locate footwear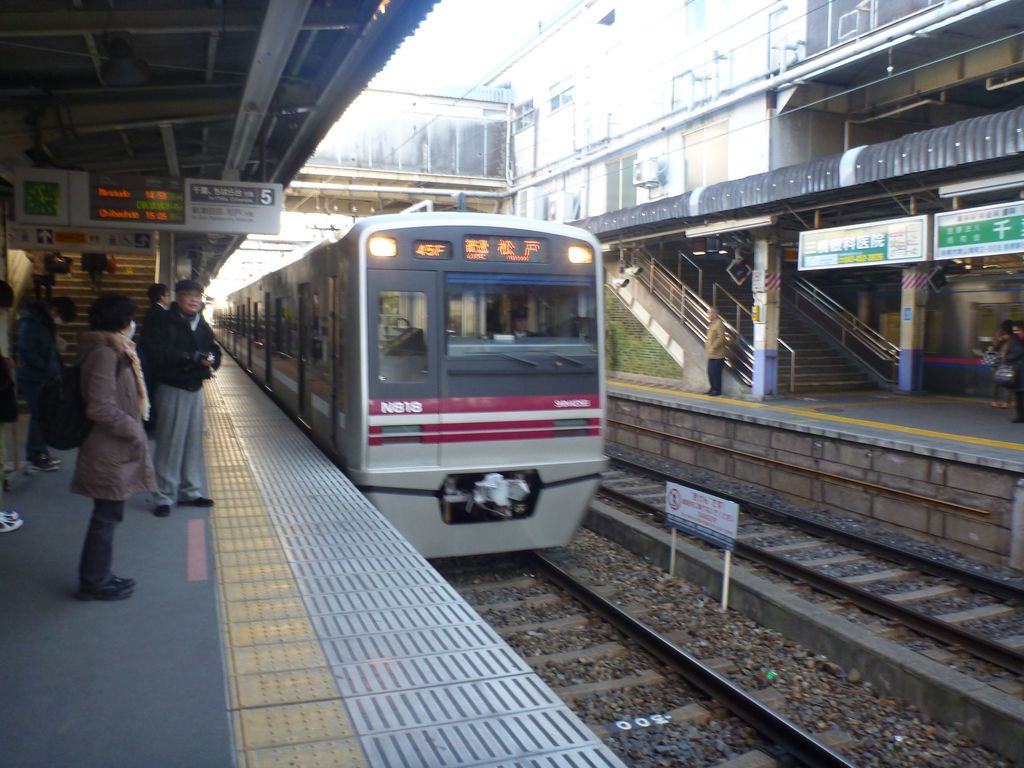
1:515:18:532
